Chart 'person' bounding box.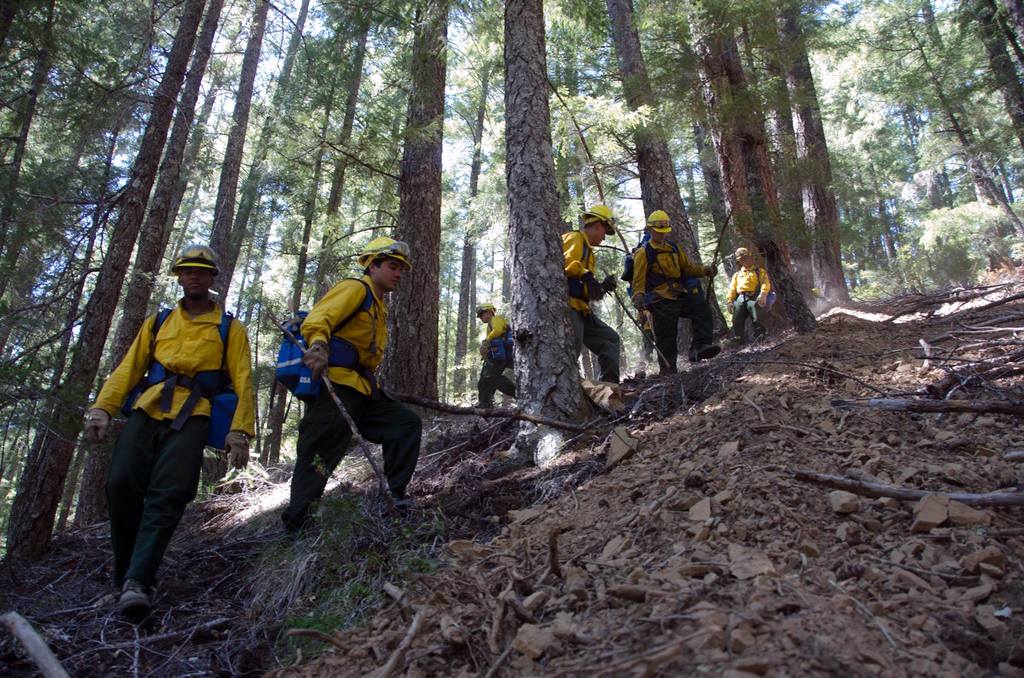
Charted: (x1=271, y1=246, x2=413, y2=536).
